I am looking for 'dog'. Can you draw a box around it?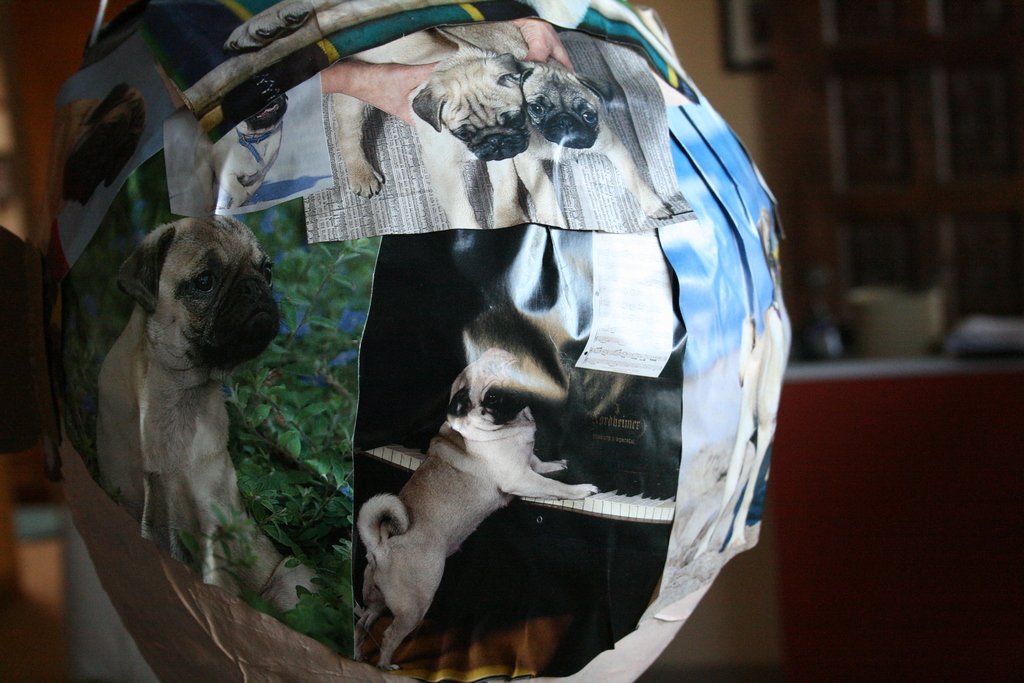
Sure, the bounding box is box=[220, 0, 342, 54].
